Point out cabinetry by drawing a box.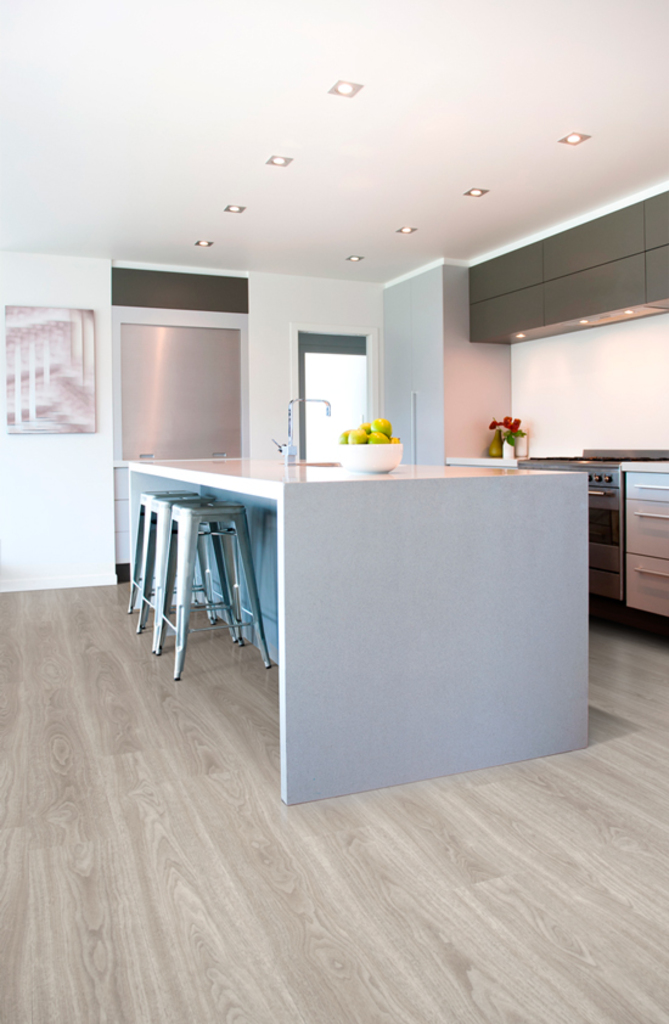
l=467, t=193, r=668, b=345.
